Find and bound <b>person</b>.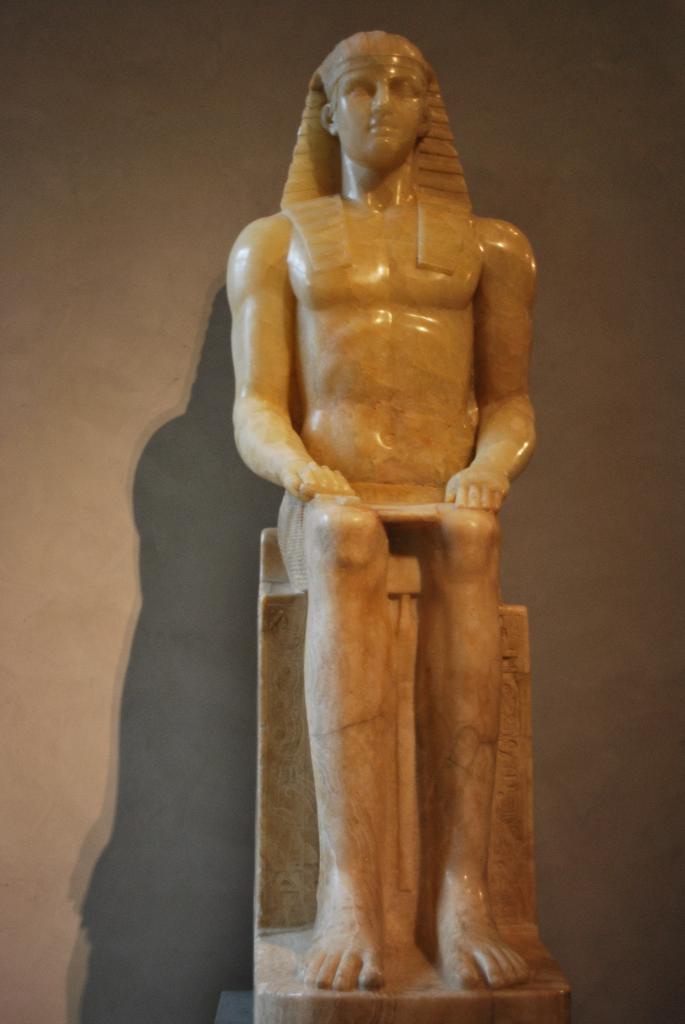
Bound: crop(221, 29, 526, 996).
